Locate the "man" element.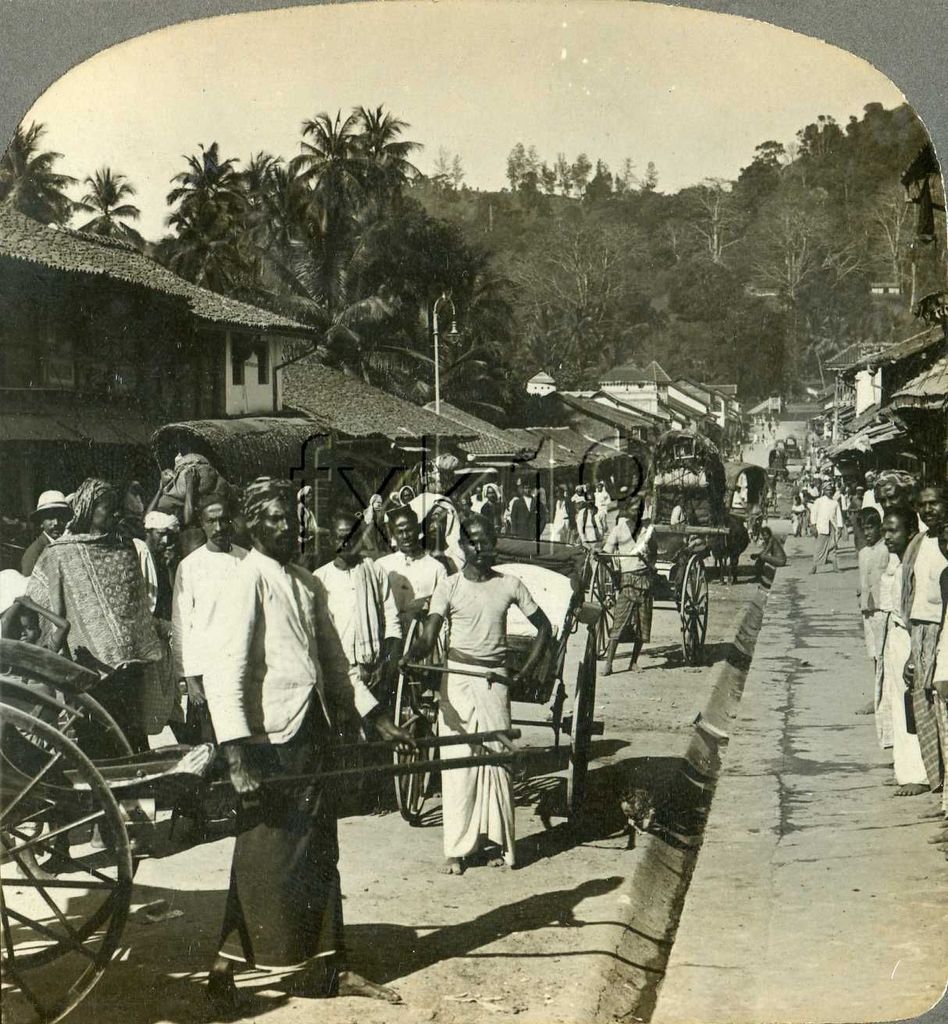
Element bbox: 508:478:542:543.
